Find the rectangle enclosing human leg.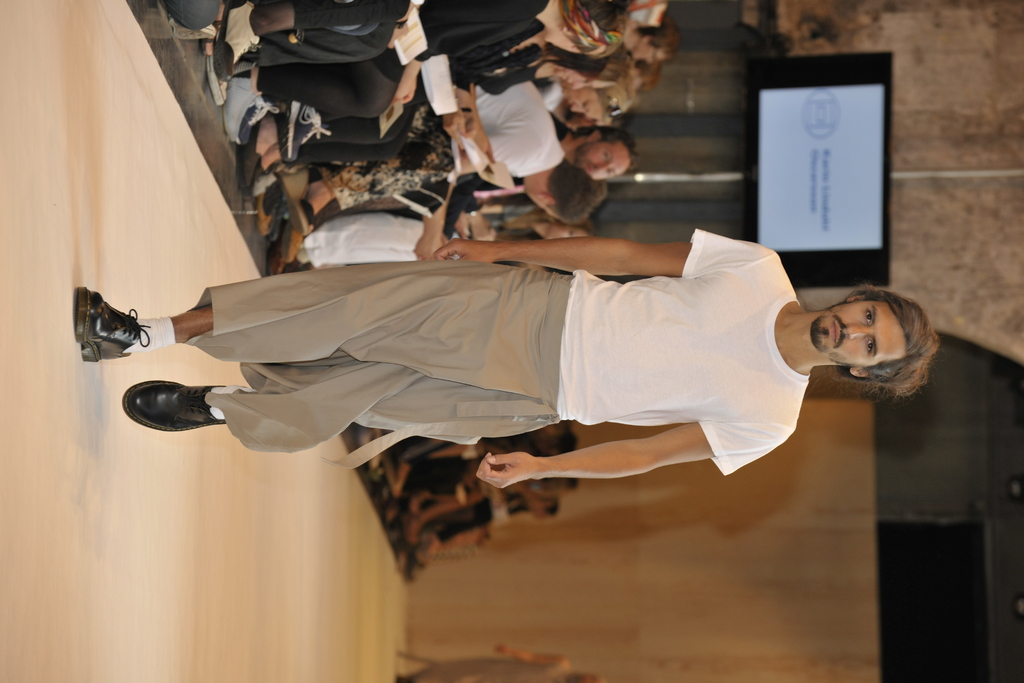
(74, 262, 540, 353).
